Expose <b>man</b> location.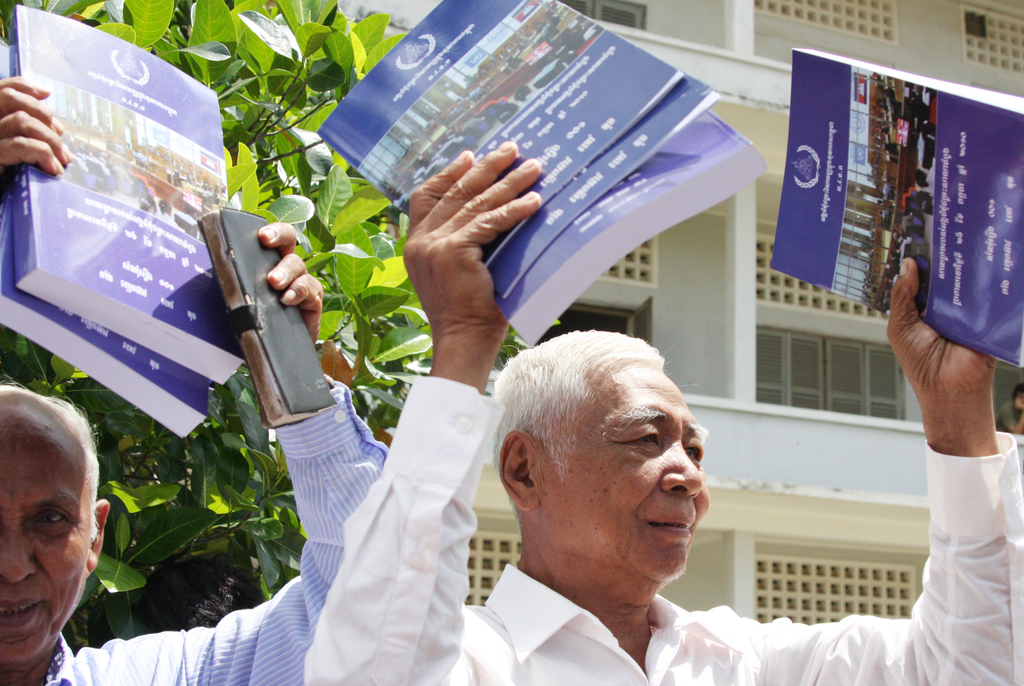
Exposed at x1=0, y1=74, x2=388, y2=685.
